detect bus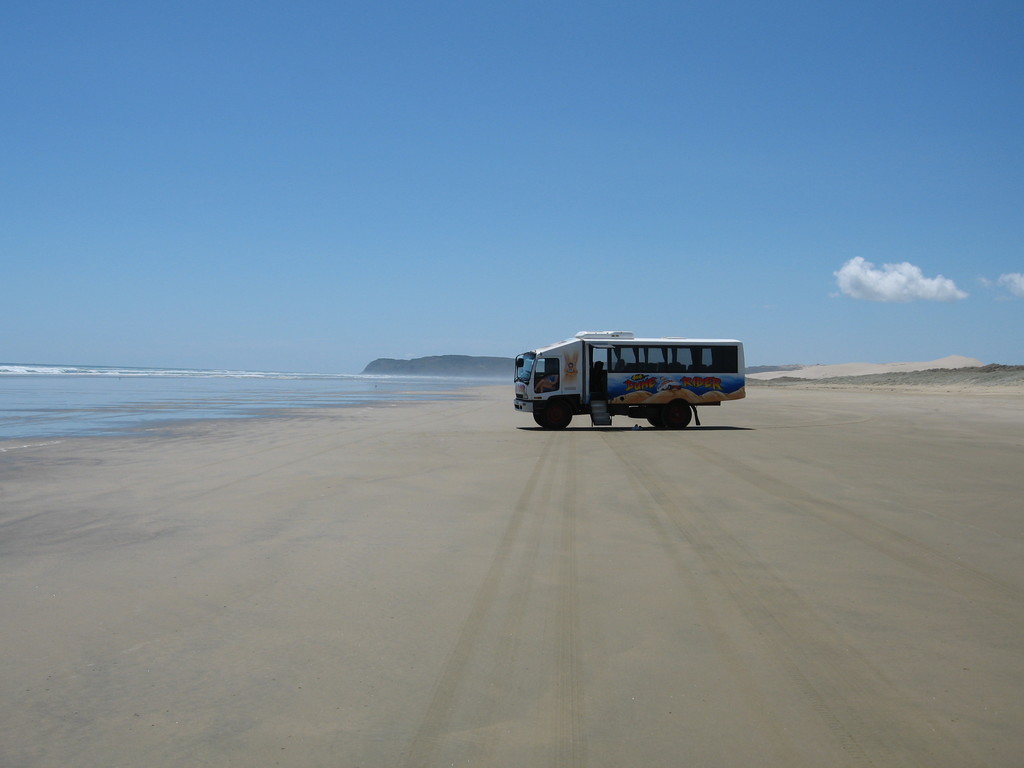
rect(513, 328, 748, 433)
